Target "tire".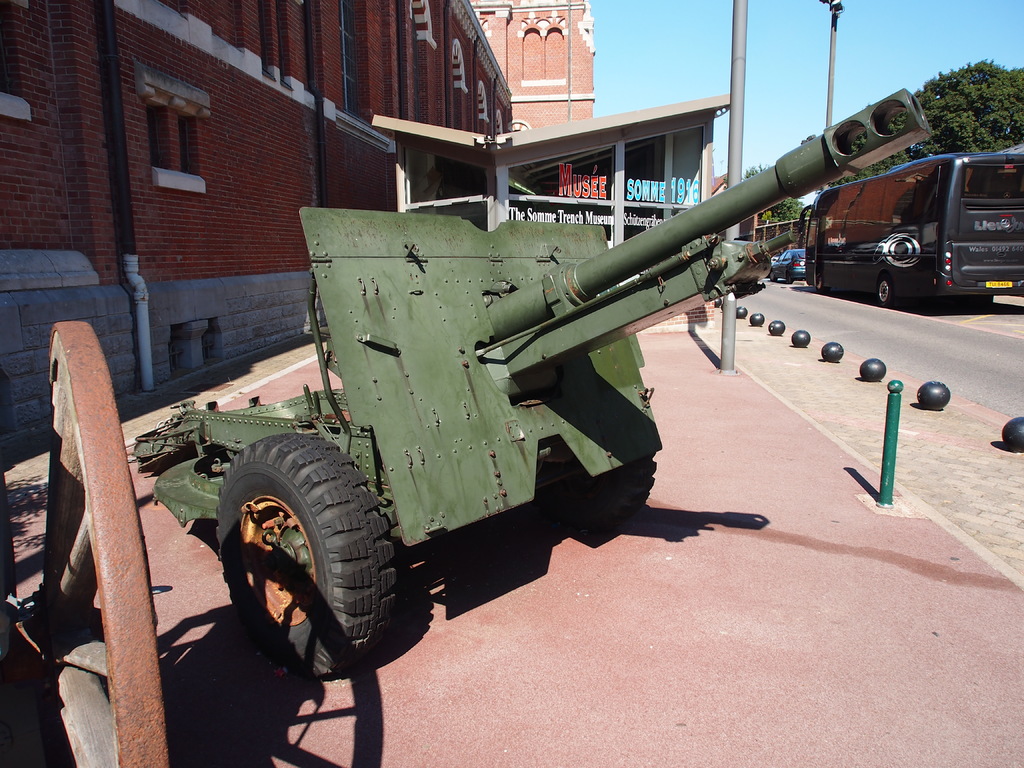
Target region: <box>538,451,664,529</box>.
